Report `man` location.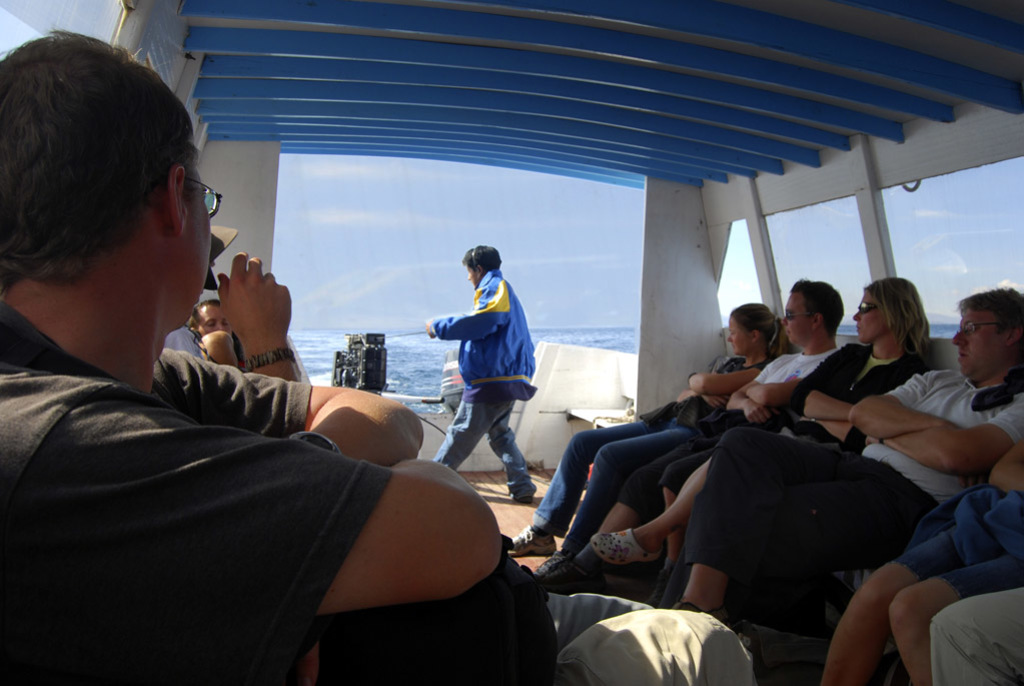
Report: crop(427, 239, 537, 503).
